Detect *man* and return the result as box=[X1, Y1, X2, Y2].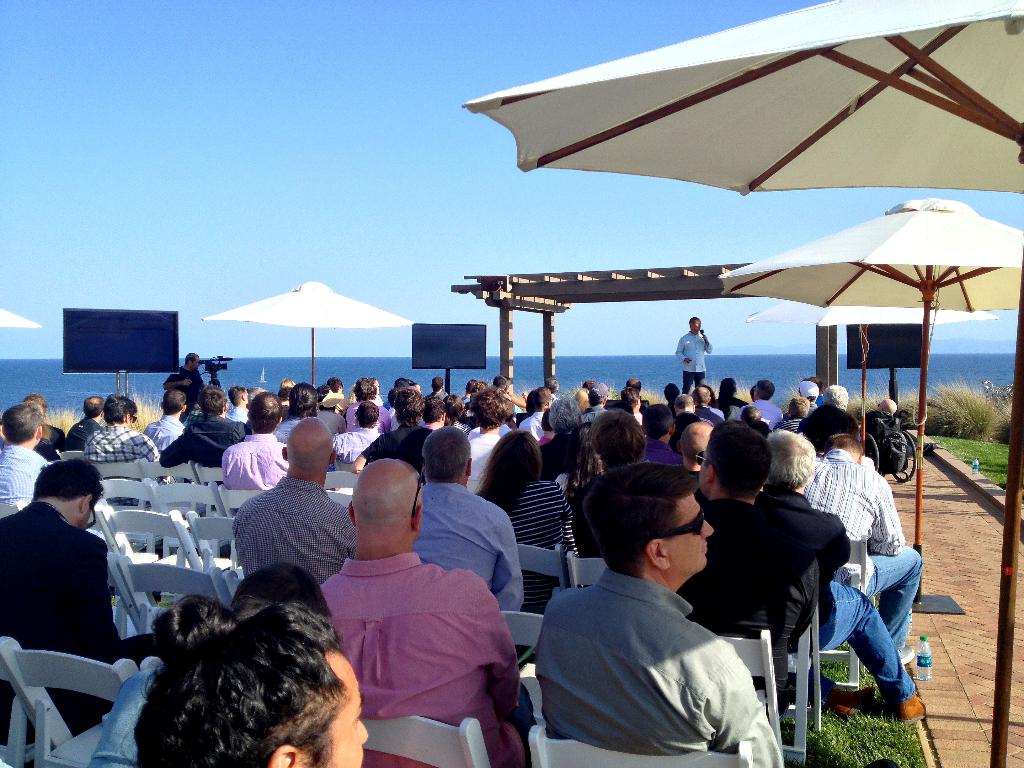
box=[162, 353, 209, 407].
